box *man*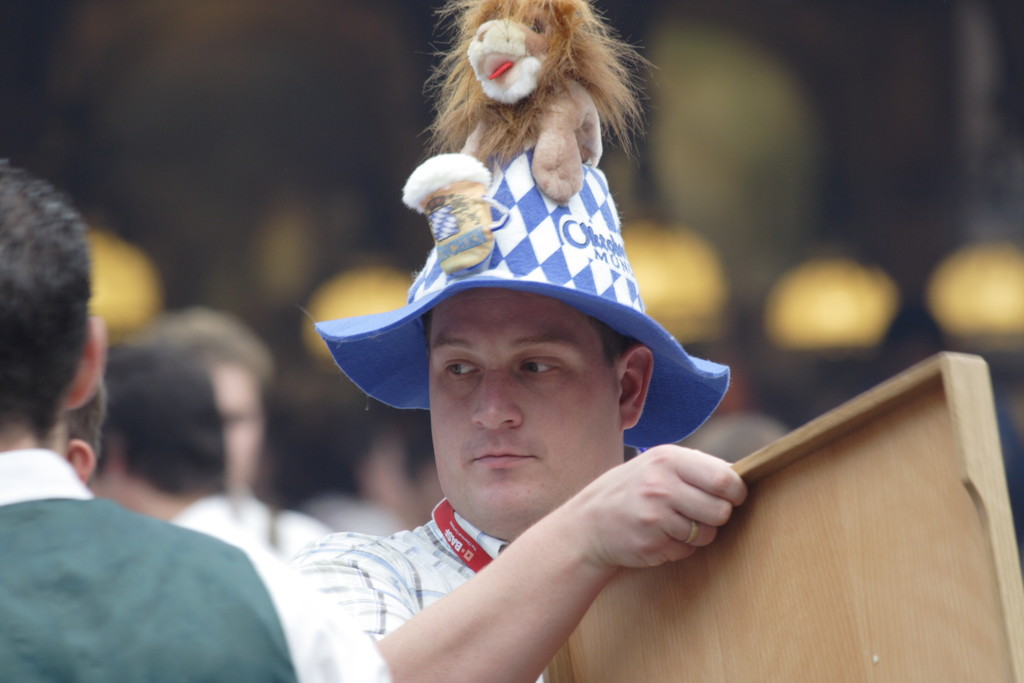
crop(0, 161, 300, 682)
